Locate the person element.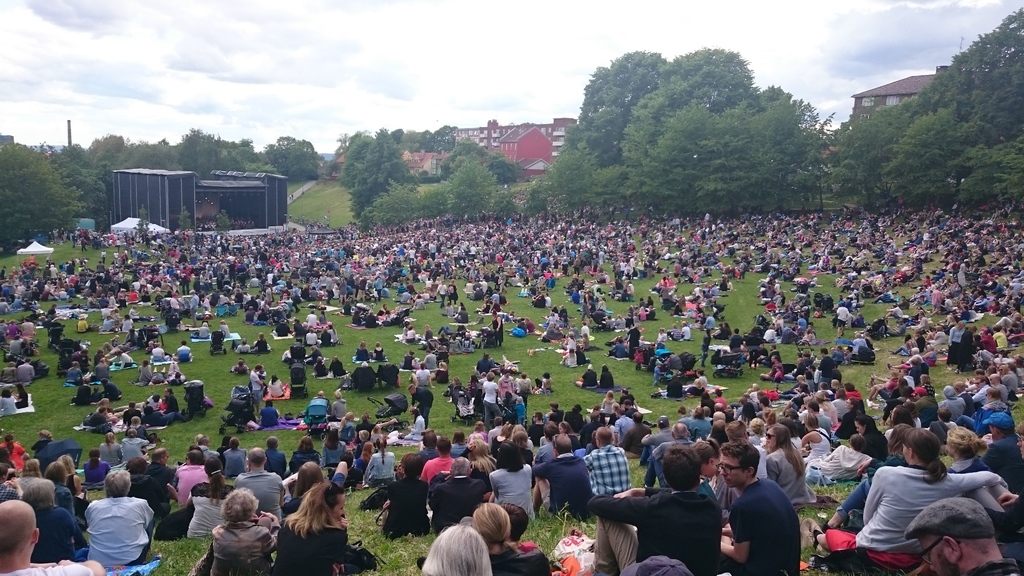
Element bbox: select_region(499, 371, 520, 390).
